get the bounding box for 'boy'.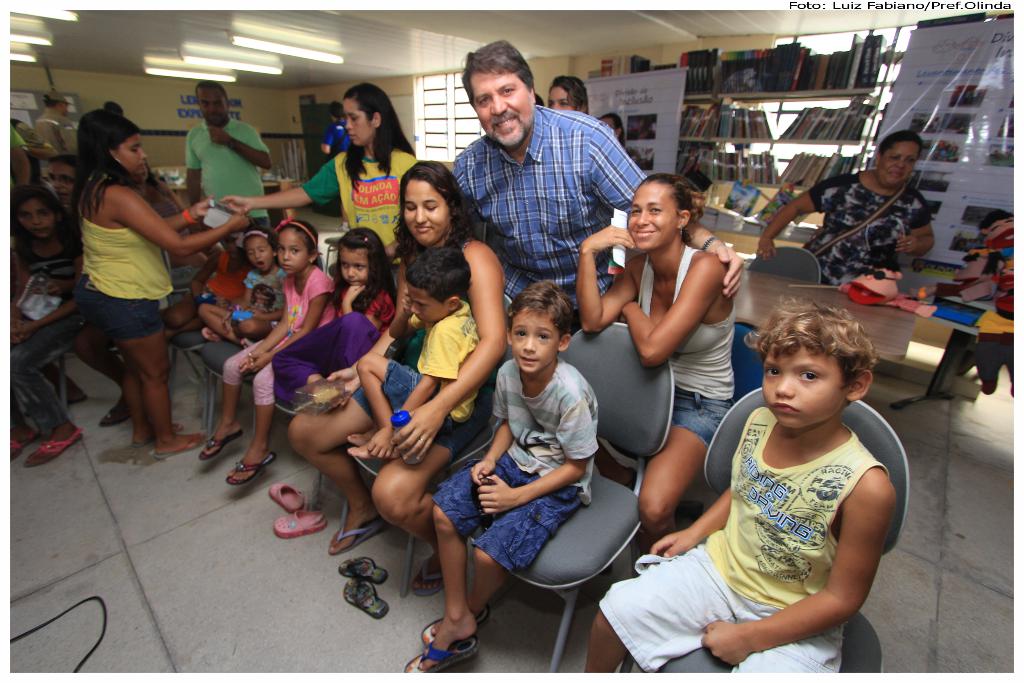
348:258:498:595.
